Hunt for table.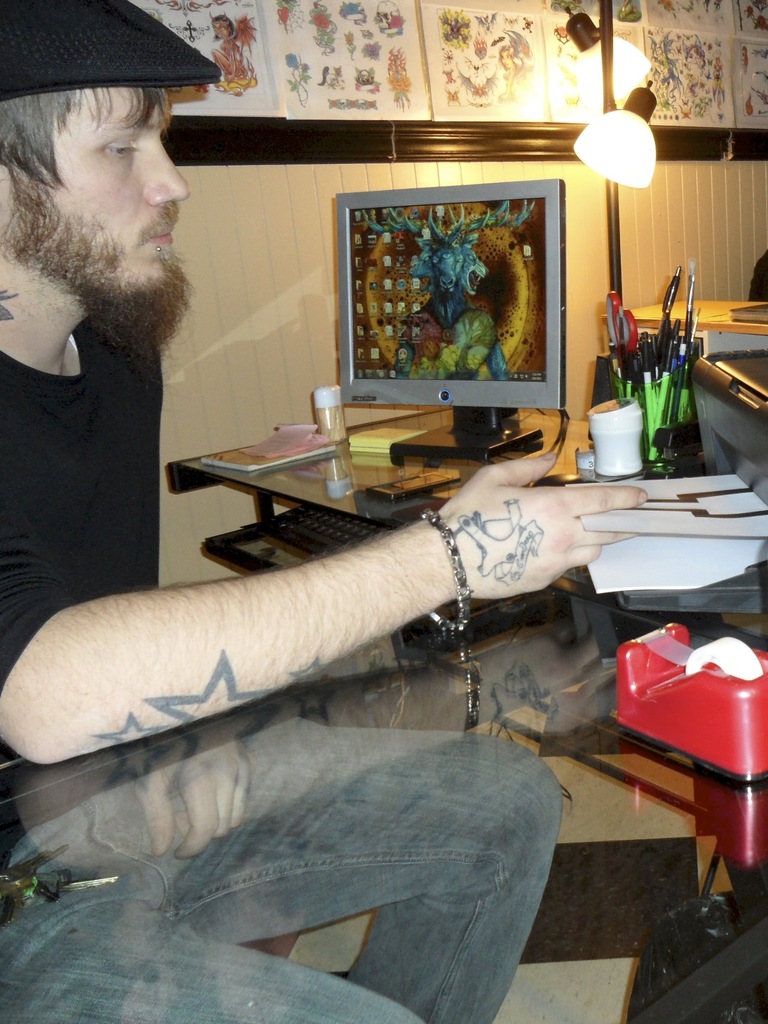
Hunted down at bbox(160, 404, 456, 538).
